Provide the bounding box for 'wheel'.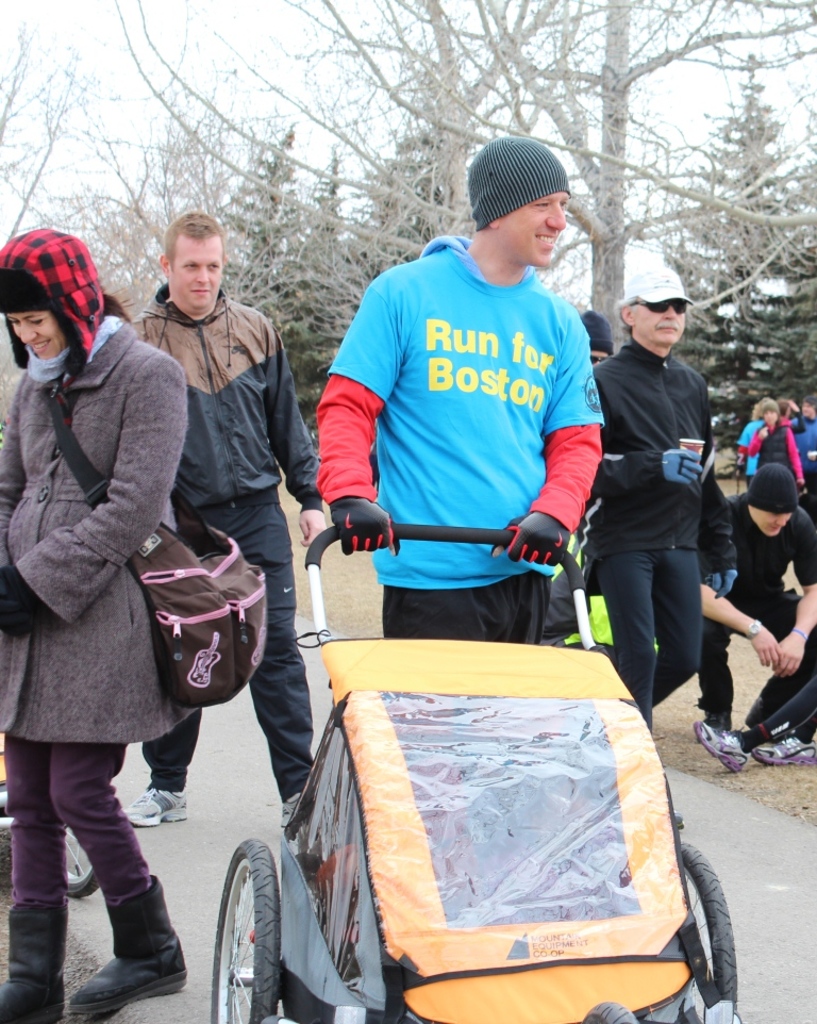
<region>223, 838, 294, 1005</region>.
